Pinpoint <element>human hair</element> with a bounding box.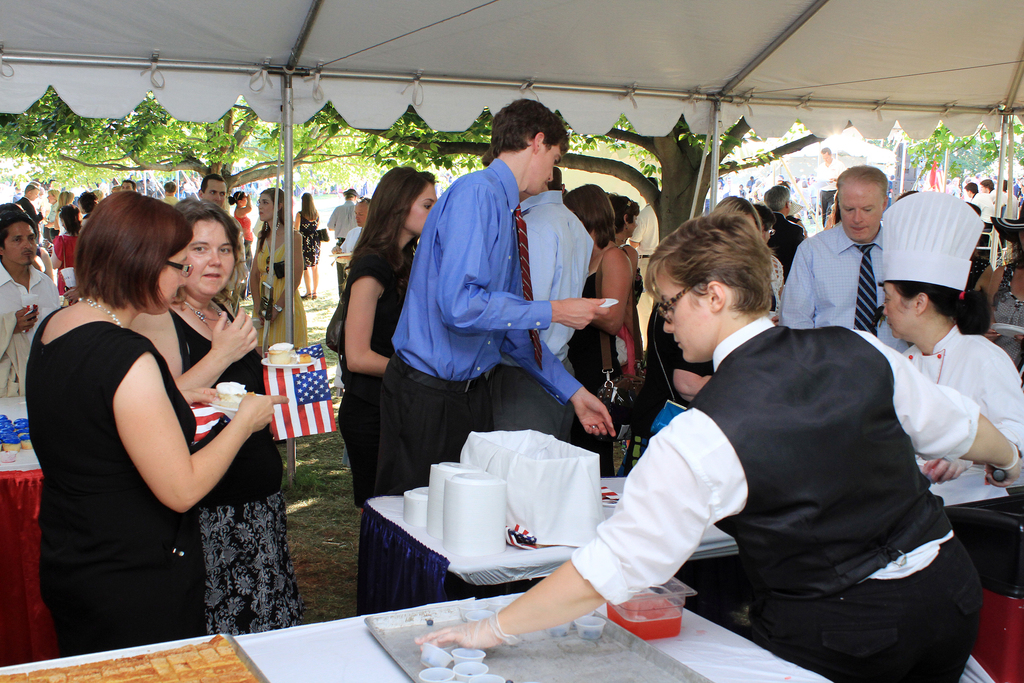
<region>177, 200, 241, 256</region>.
